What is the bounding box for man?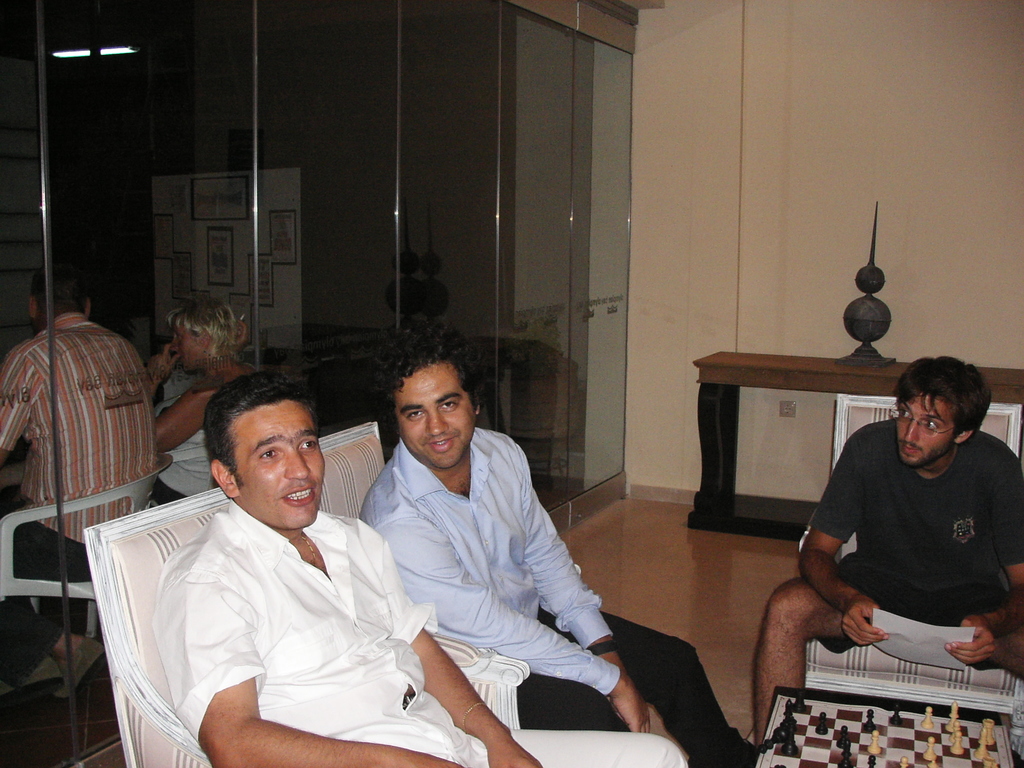
(163,372,680,767).
